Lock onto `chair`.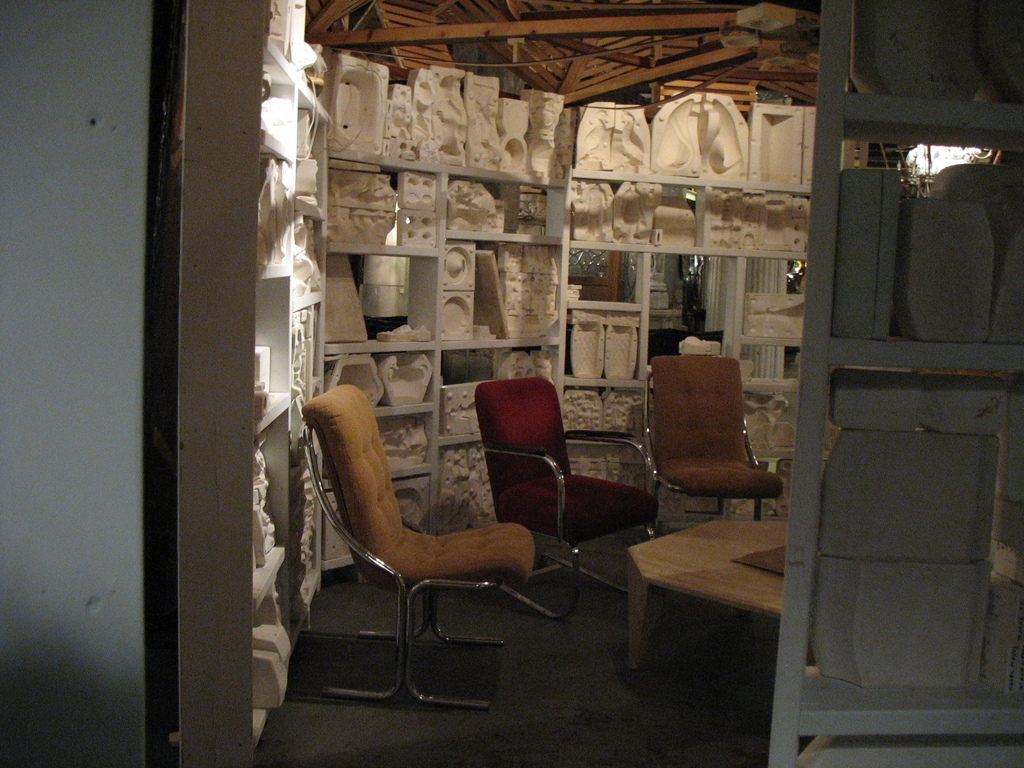
Locked: box=[301, 378, 534, 710].
